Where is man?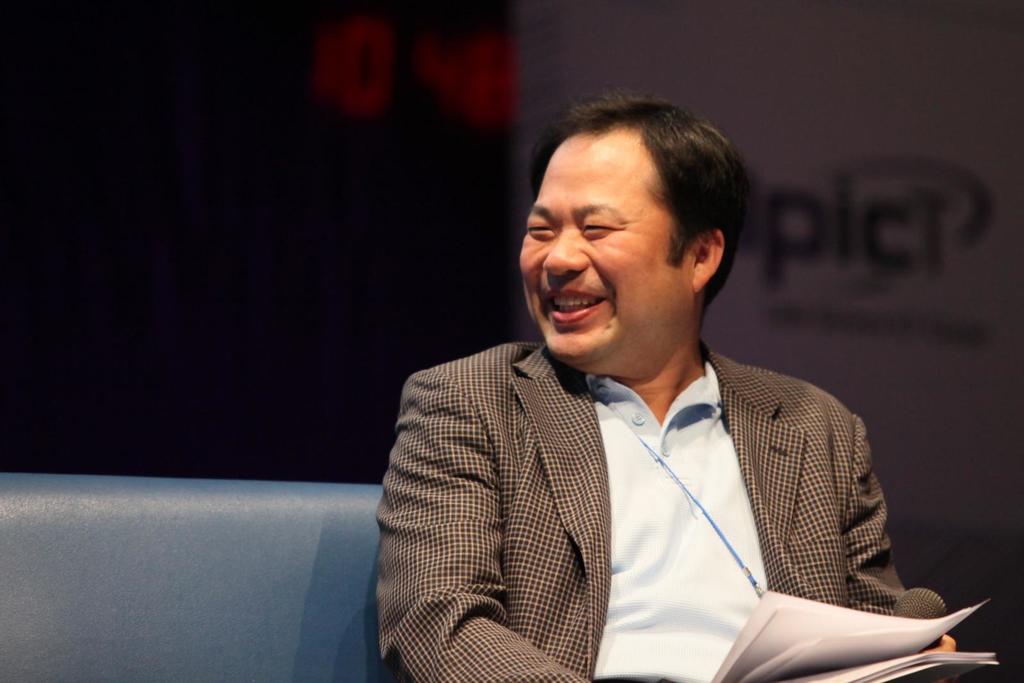
crop(371, 81, 951, 682).
